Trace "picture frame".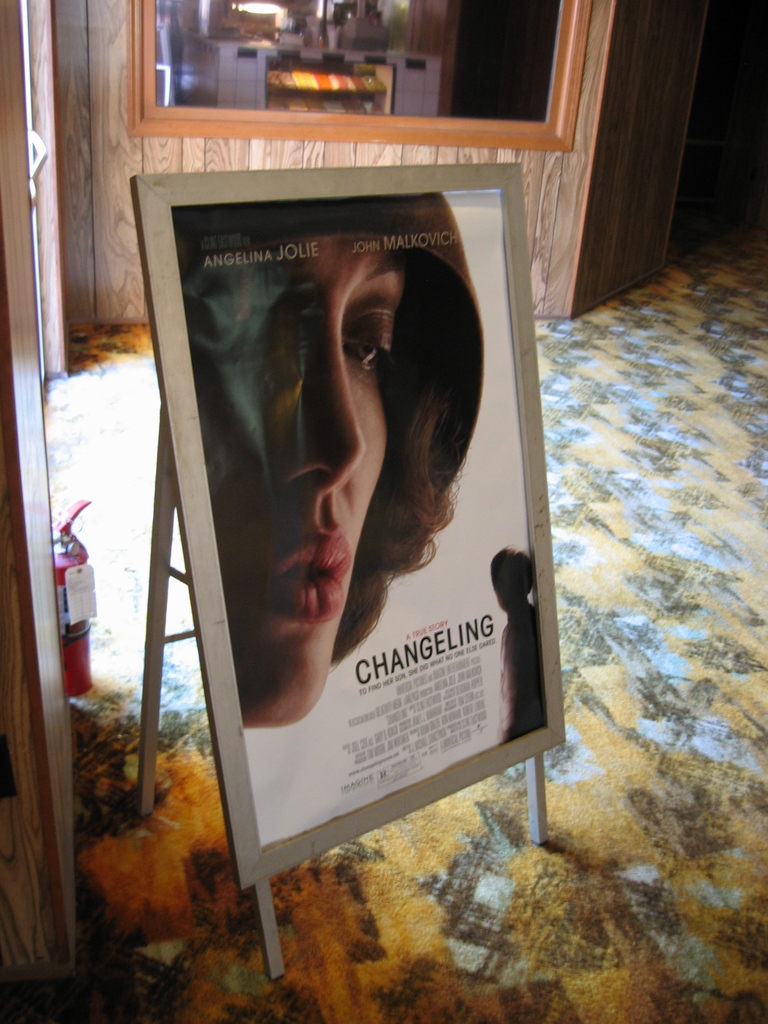
Traced to [125,0,596,147].
